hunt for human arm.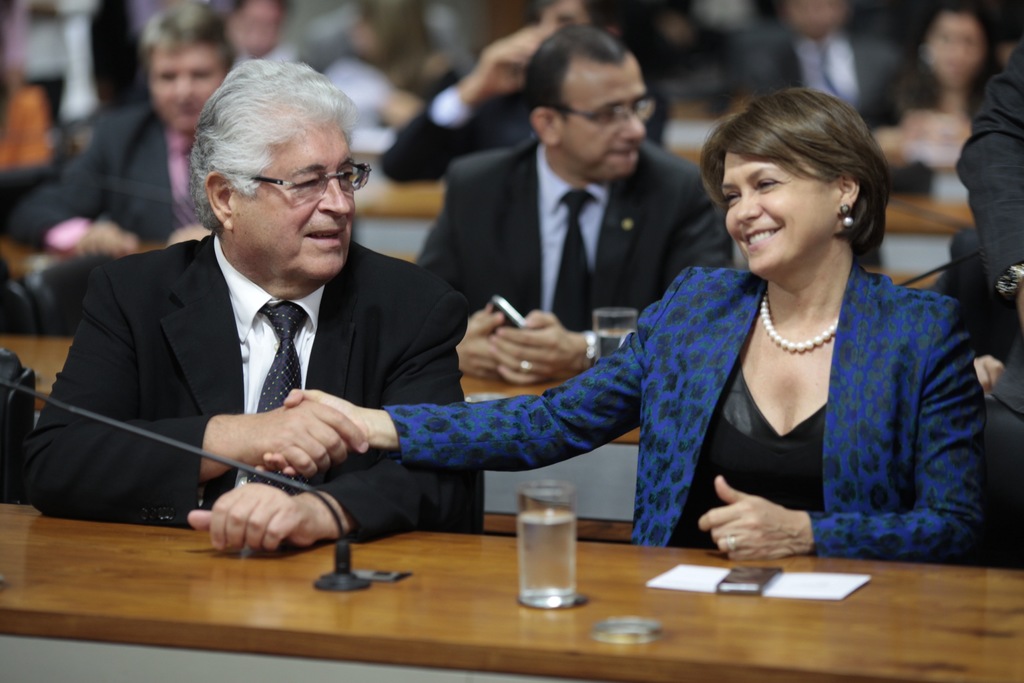
Hunted down at [408, 158, 505, 397].
